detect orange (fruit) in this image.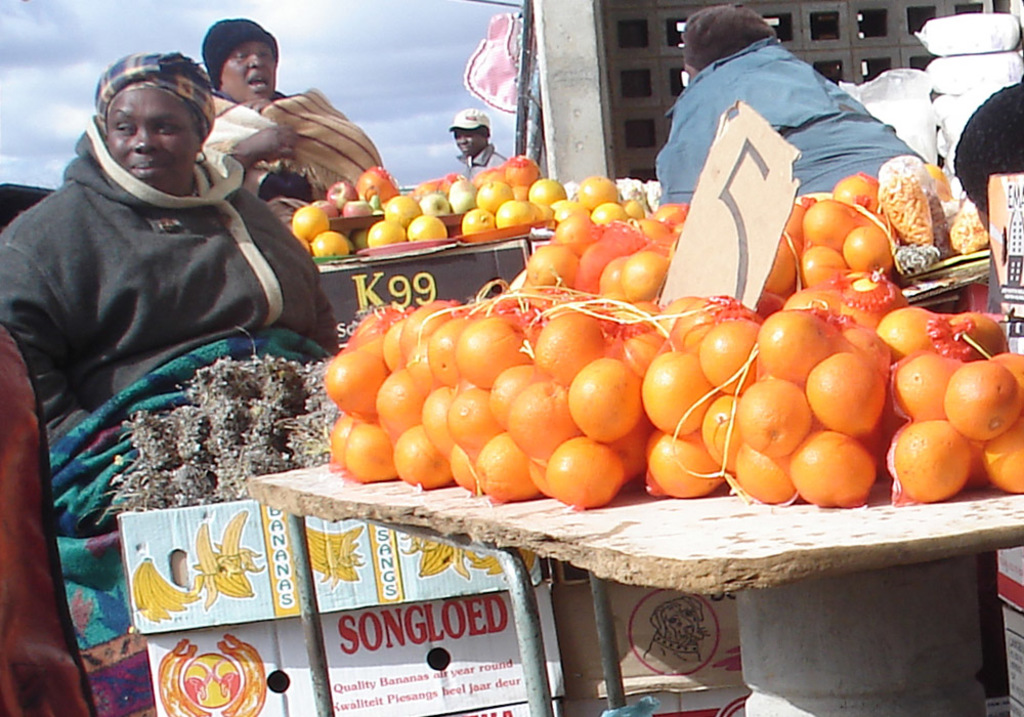
Detection: bbox=[664, 196, 690, 229].
